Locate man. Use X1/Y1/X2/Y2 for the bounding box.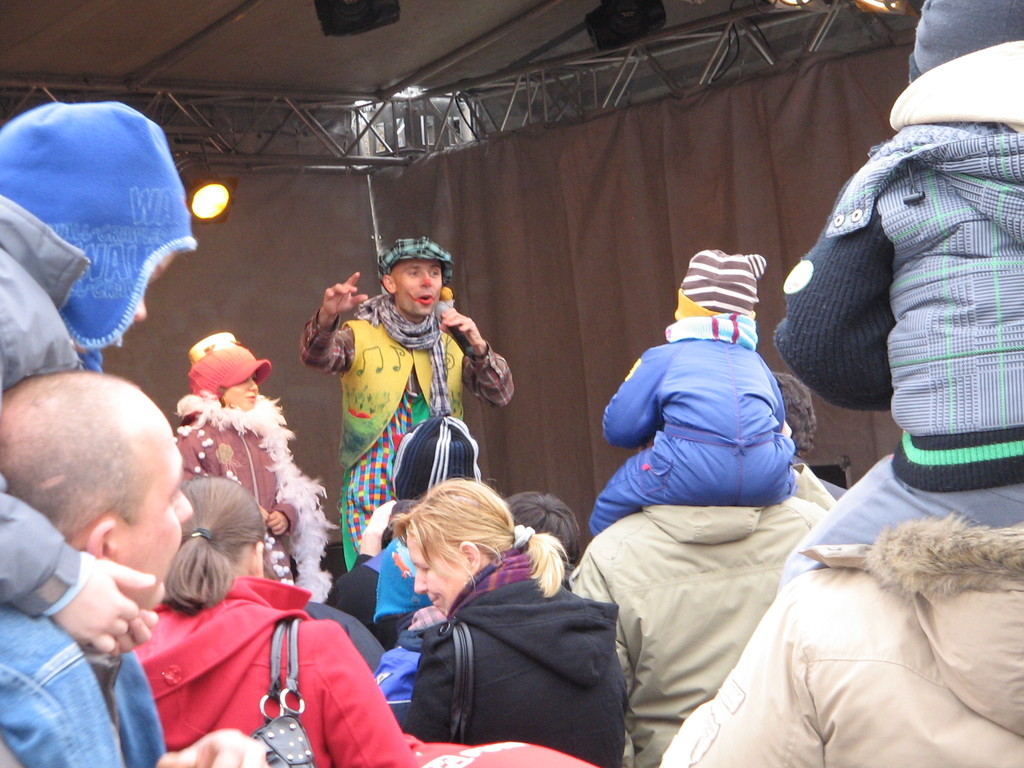
0/372/271/767.
